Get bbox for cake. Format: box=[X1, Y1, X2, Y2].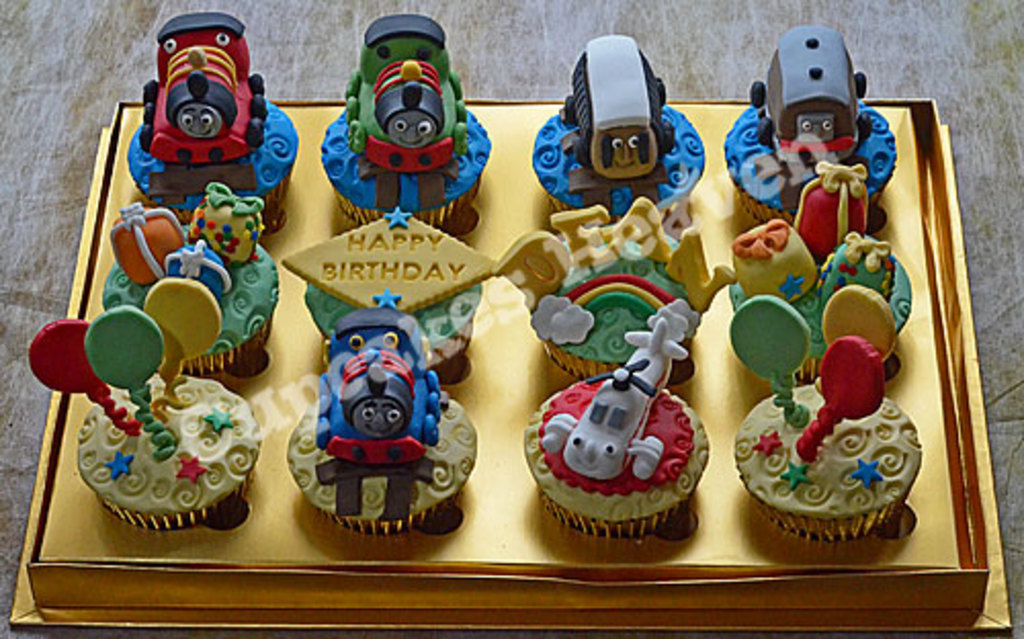
box=[283, 209, 498, 377].
